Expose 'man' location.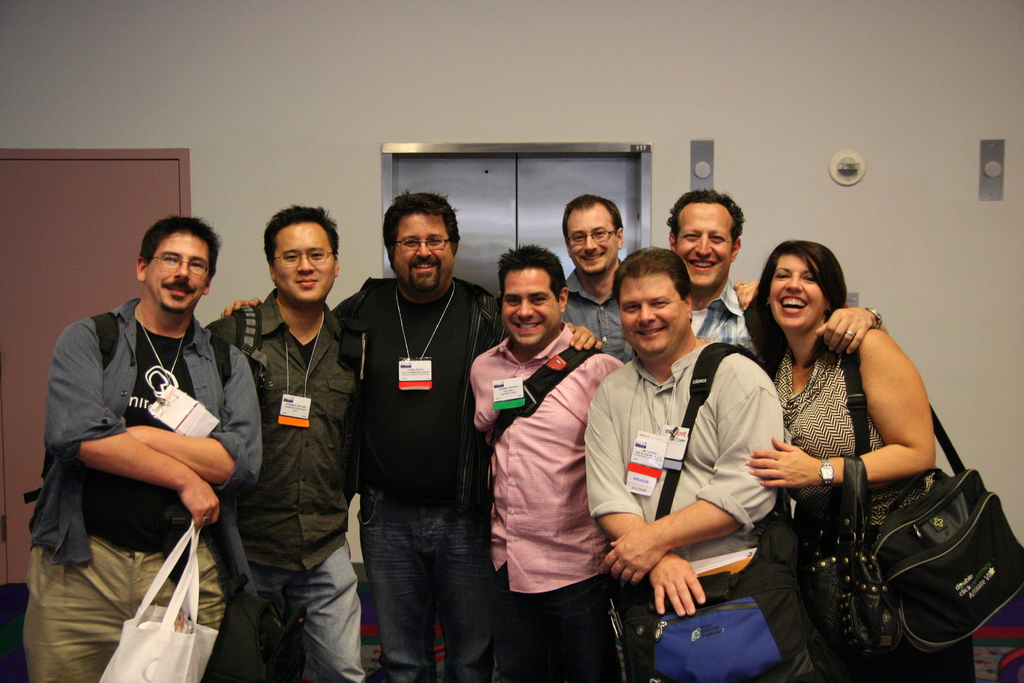
Exposed at 586, 243, 781, 682.
